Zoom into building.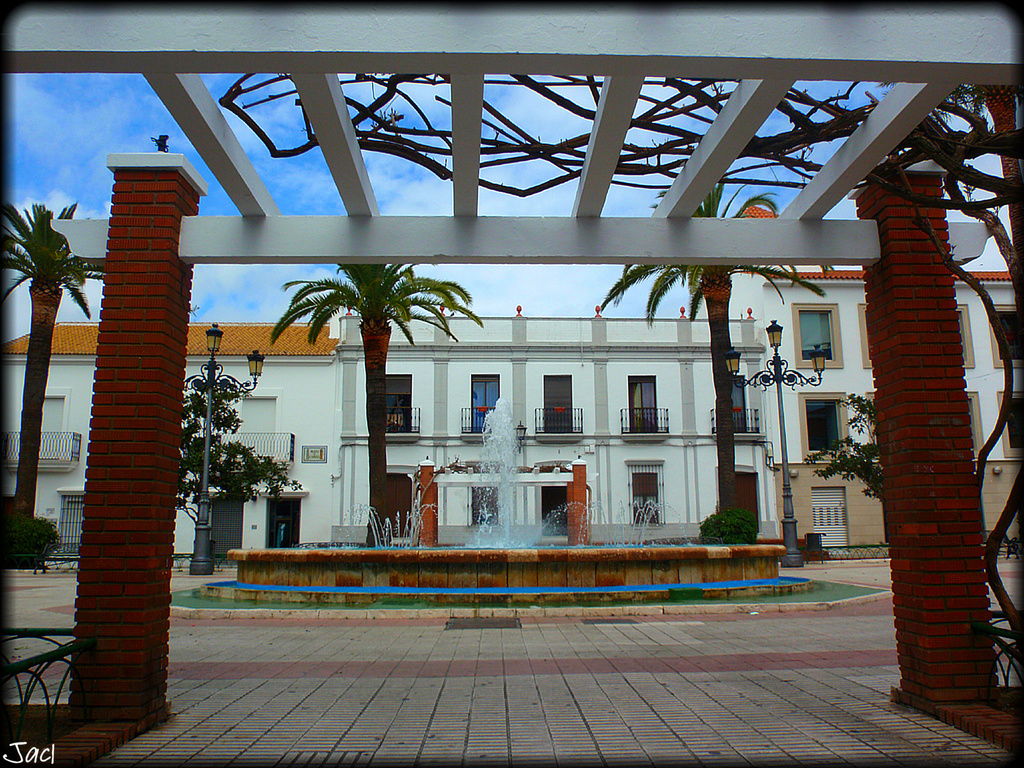
Zoom target: x1=4, y1=270, x2=1023, y2=572.
